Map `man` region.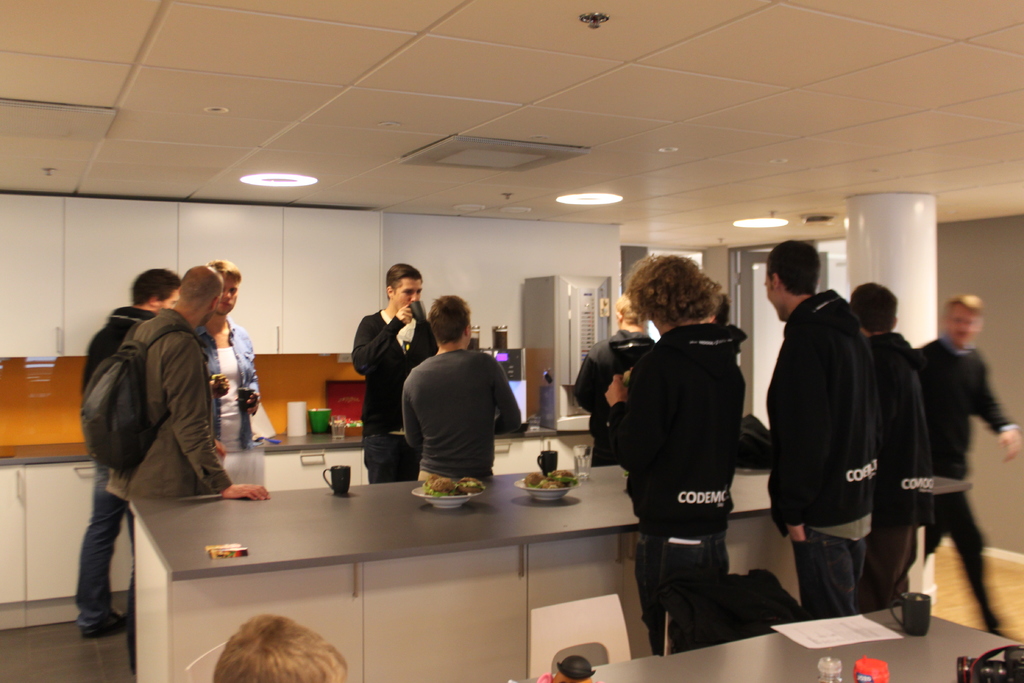
Mapped to x1=850 y1=286 x2=927 y2=604.
